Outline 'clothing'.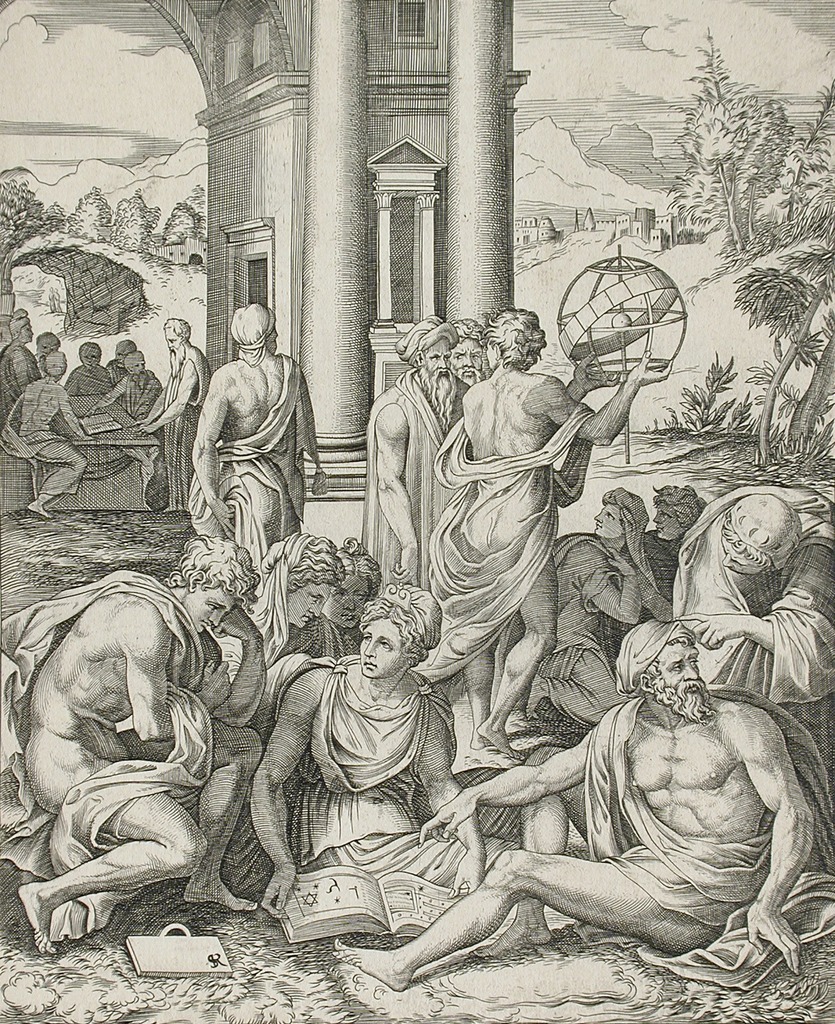
Outline: [364, 367, 459, 600].
